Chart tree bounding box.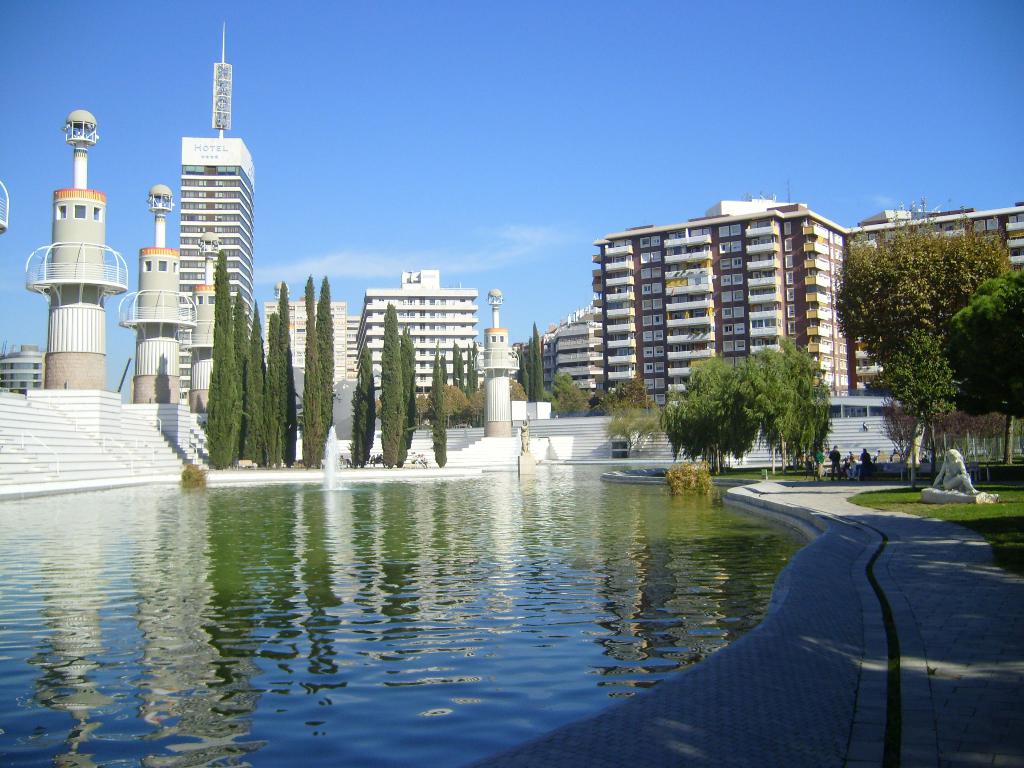
Charted: (202,252,239,471).
